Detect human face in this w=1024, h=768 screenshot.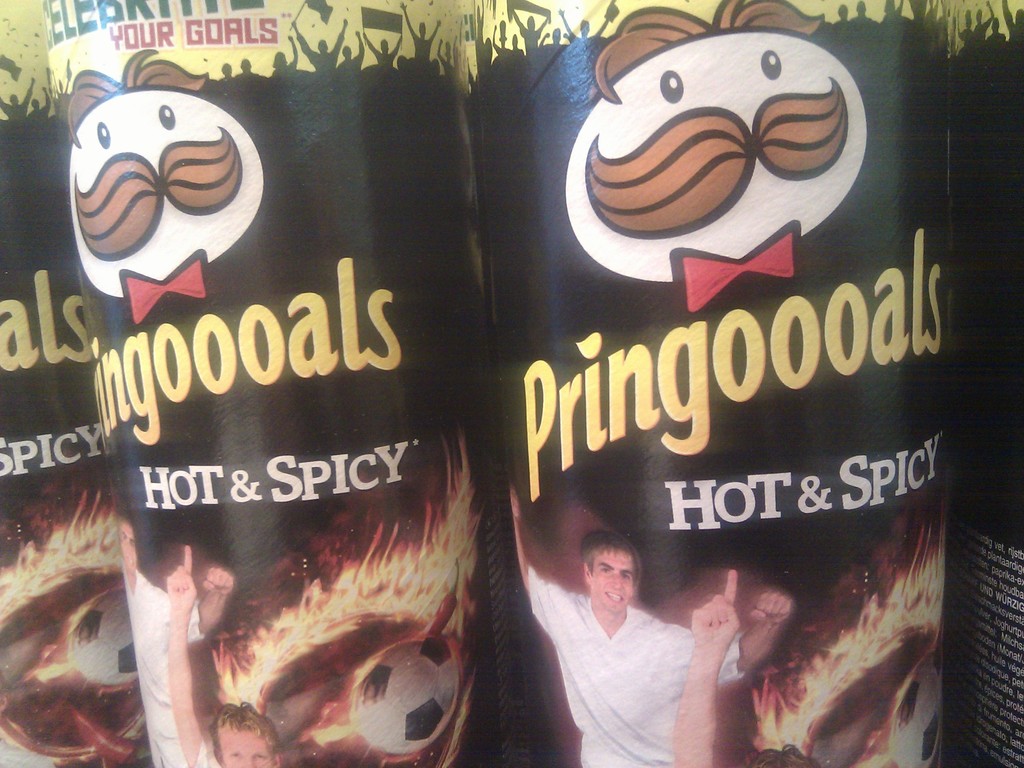
Detection: Rect(30, 508, 44, 536).
